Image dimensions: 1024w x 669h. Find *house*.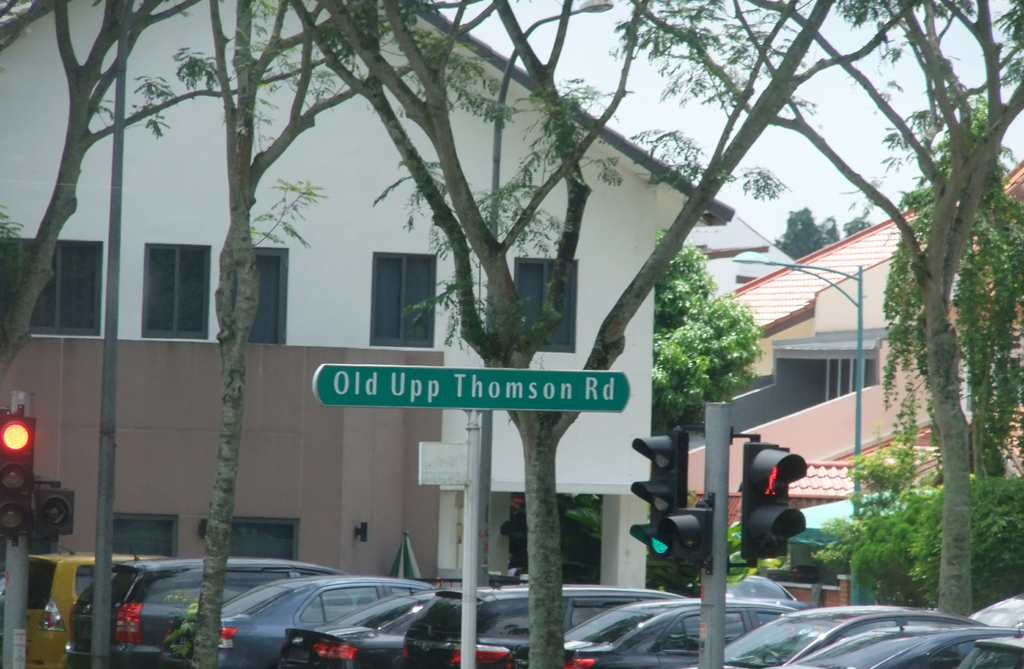
<bbox>687, 163, 1023, 519</bbox>.
